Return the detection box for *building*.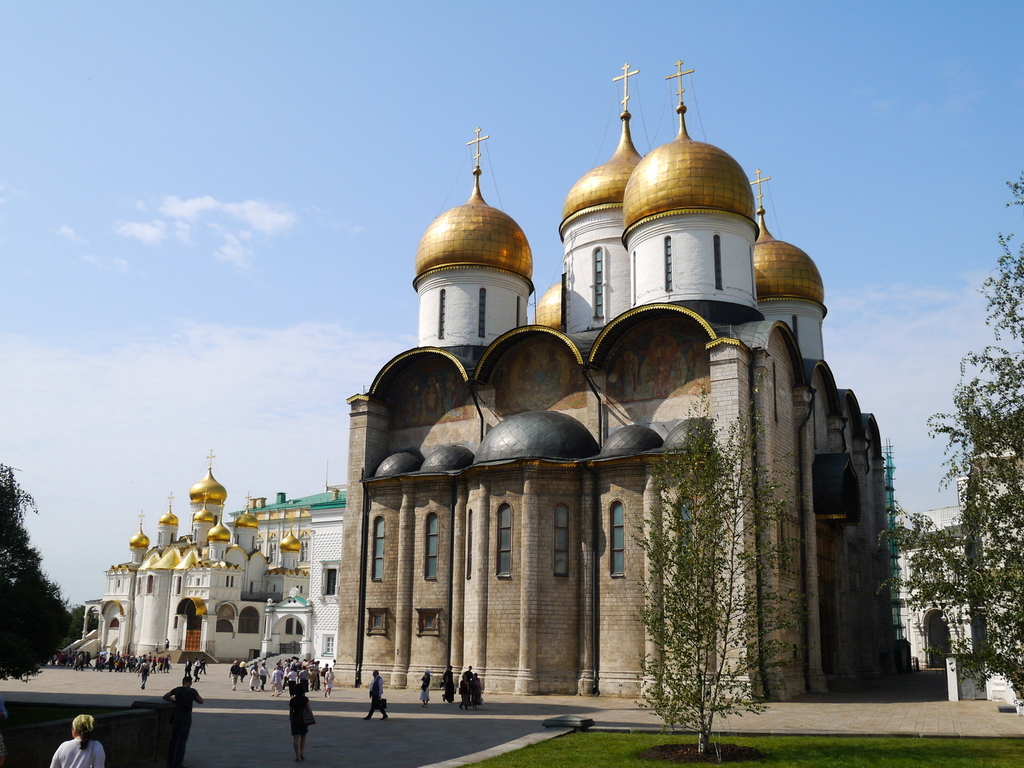
<region>338, 58, 895, 702</region>.
